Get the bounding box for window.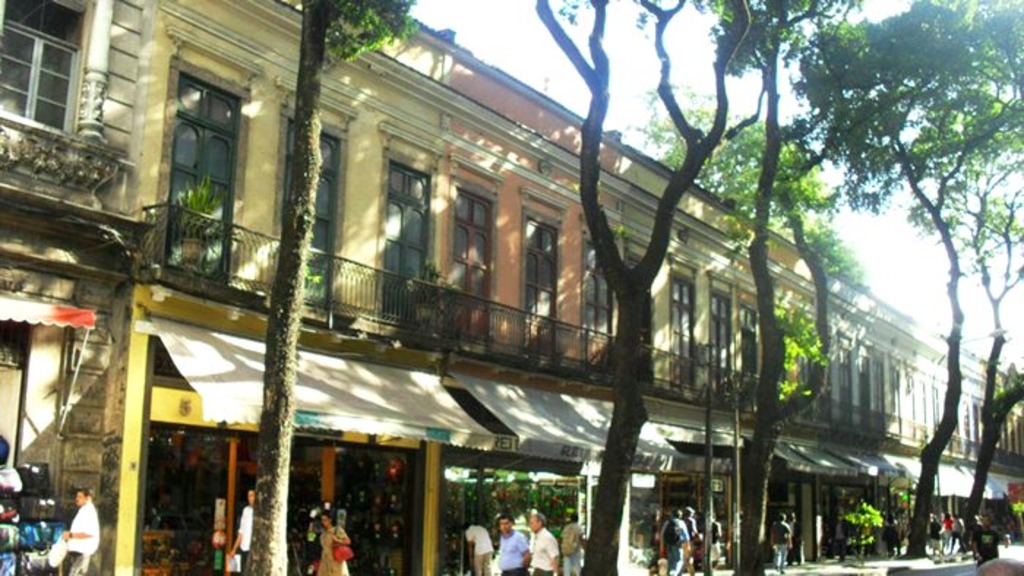
l=581, t=238, r=613, b=365.
